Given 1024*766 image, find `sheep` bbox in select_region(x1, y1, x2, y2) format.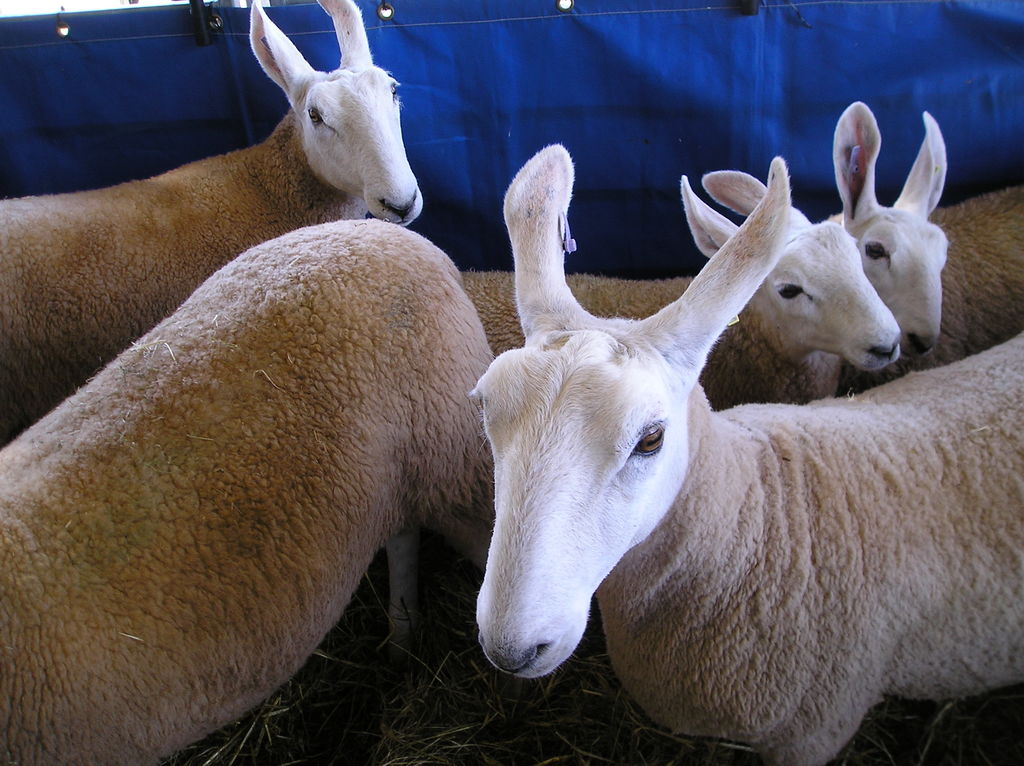
select_region(0, 0, 422, 446).
